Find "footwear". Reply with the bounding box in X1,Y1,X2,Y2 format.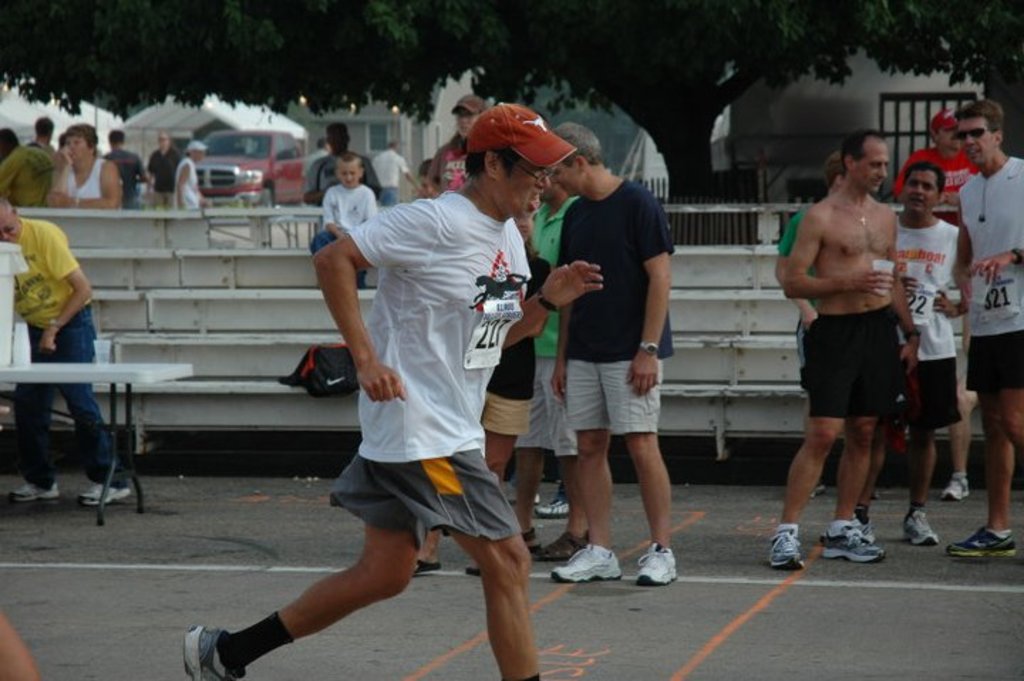
905,503,942,543.
